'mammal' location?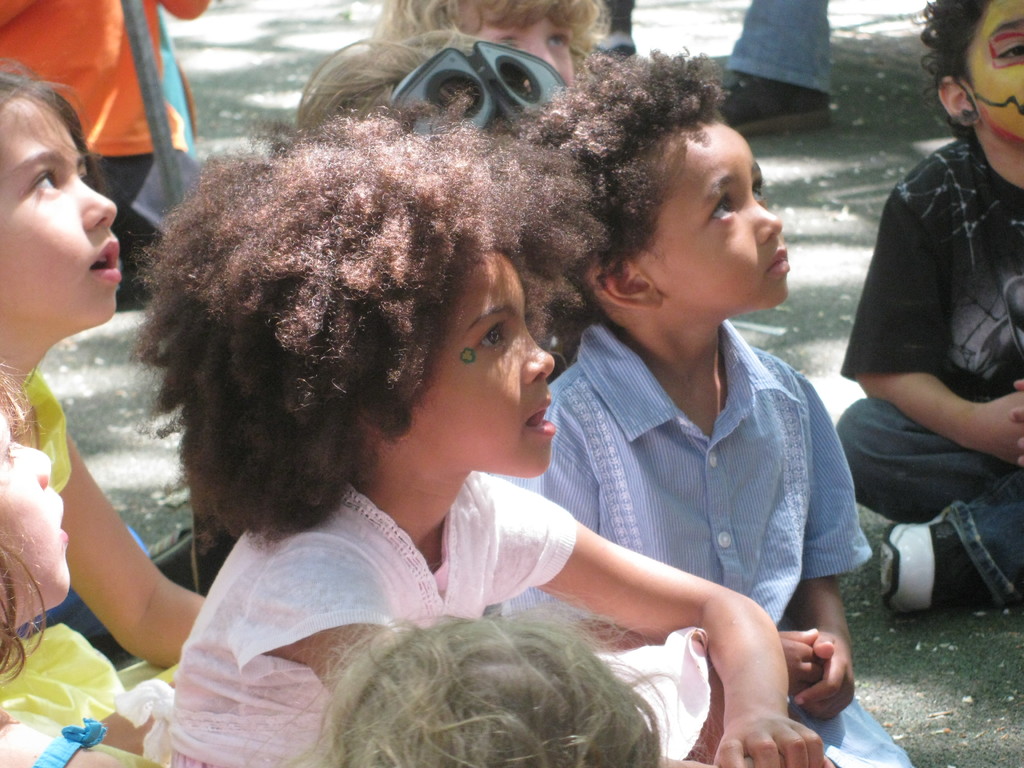
{"x1": 0, "y1": 351, "x2": 160, "y2": 767}
